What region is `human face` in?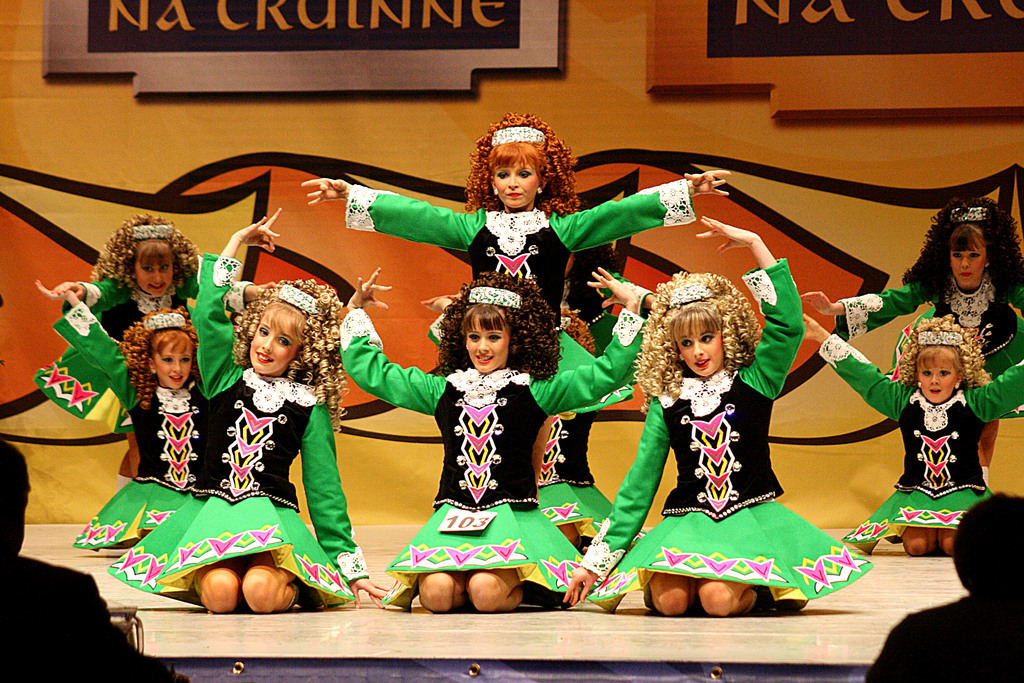
crop(916, 350, 957, 401).
